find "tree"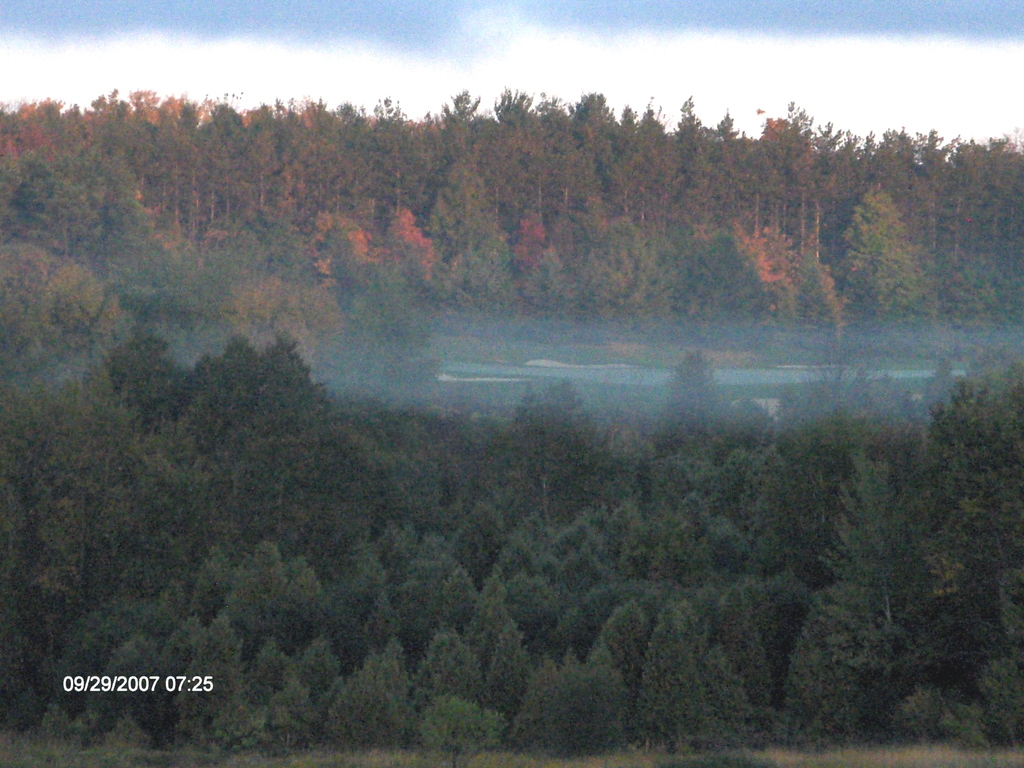
select_region(716, 94, 813, 241)
